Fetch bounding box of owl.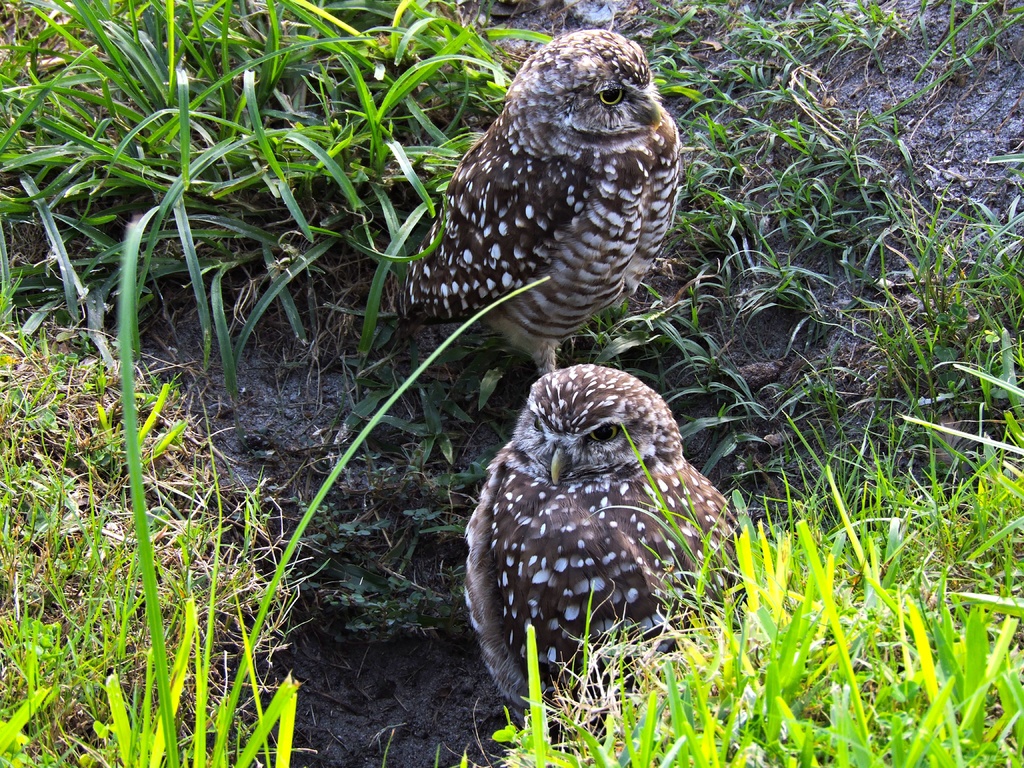
Bbox: Rect(323, 35, 678, 382).
